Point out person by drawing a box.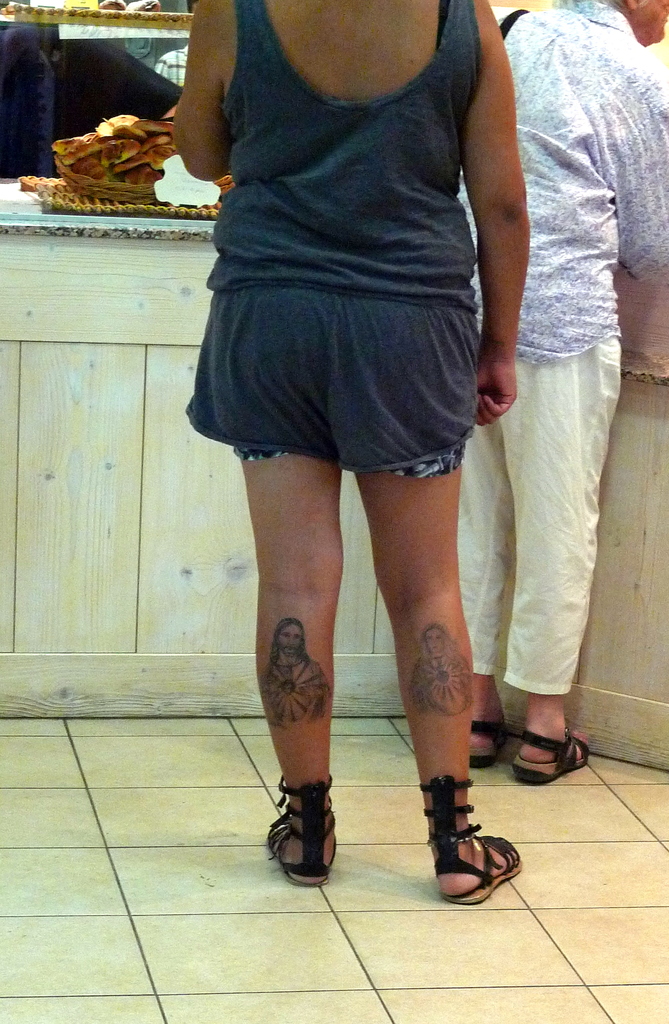
(136,0,561,825).
